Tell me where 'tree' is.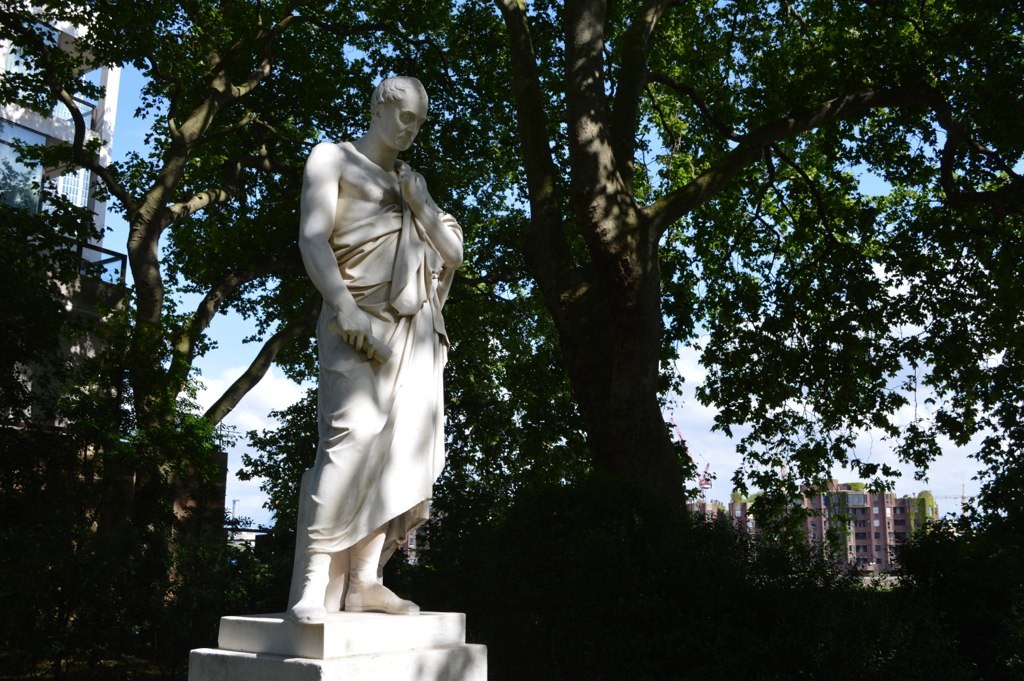
'tree' is at bbox(0, 0, 364, 680).
